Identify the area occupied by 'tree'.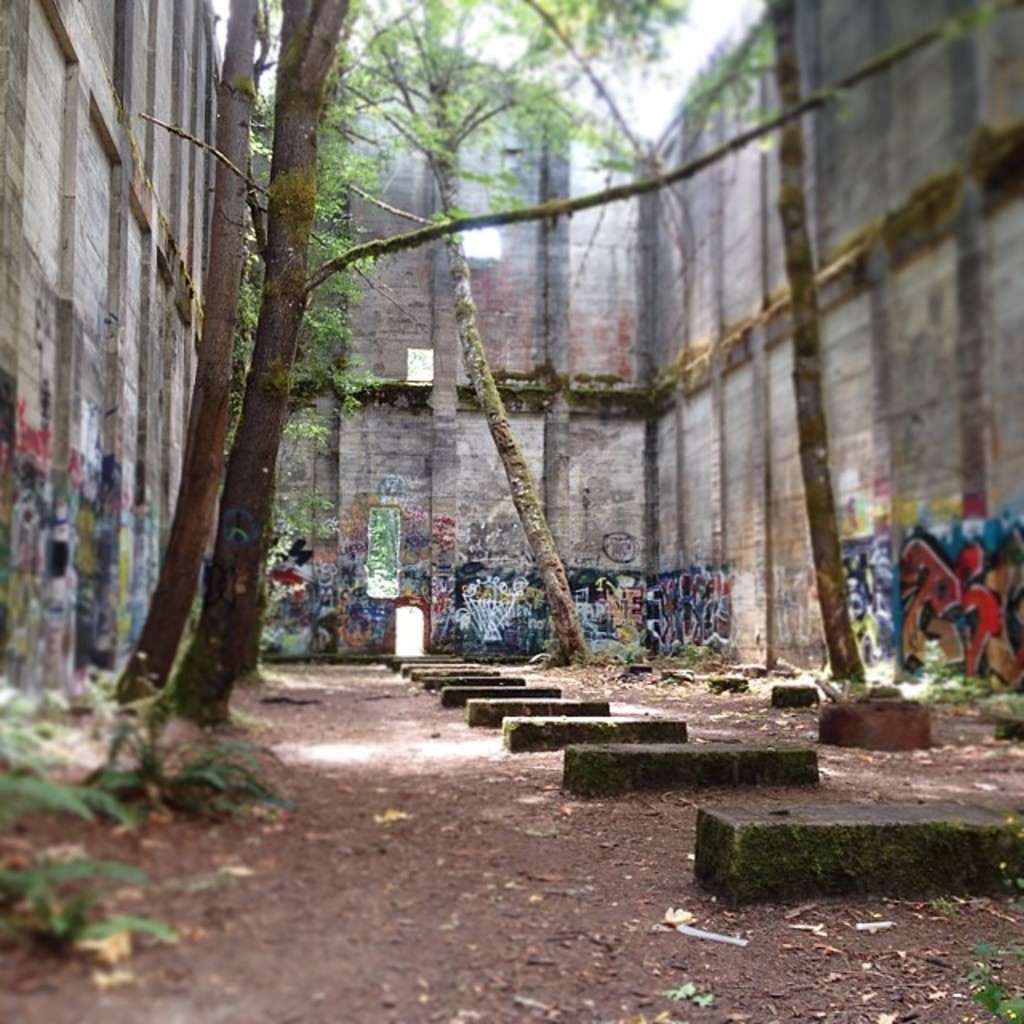
Area: 448 0 666 221.
